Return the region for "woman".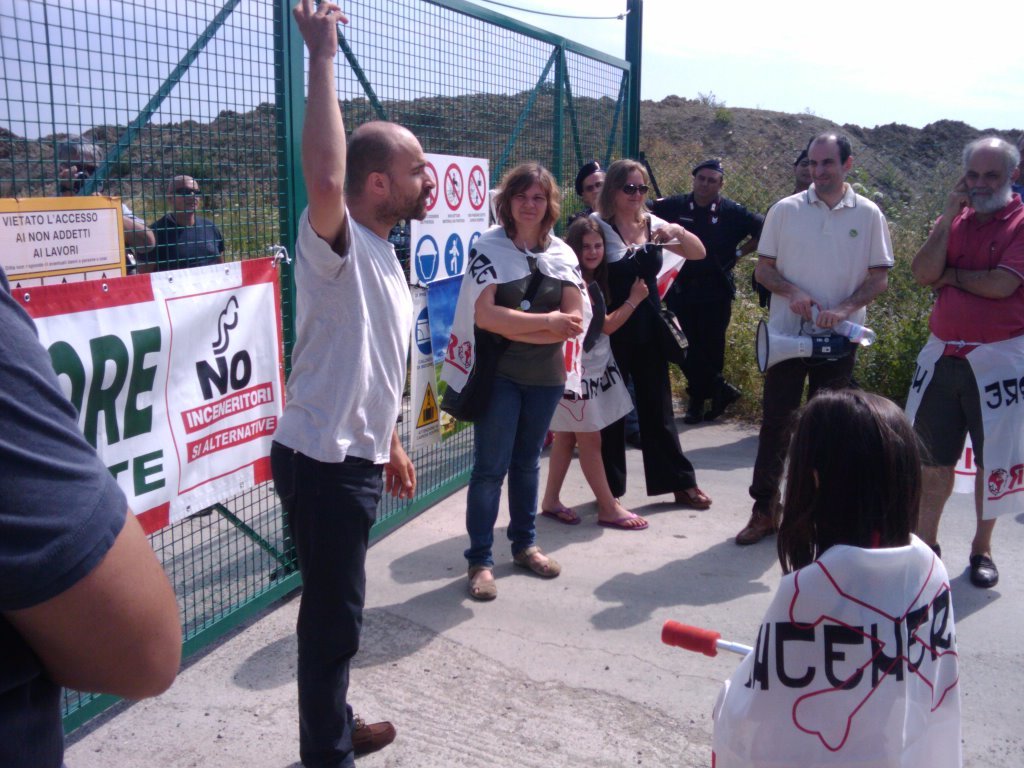
588,156,713,513.
